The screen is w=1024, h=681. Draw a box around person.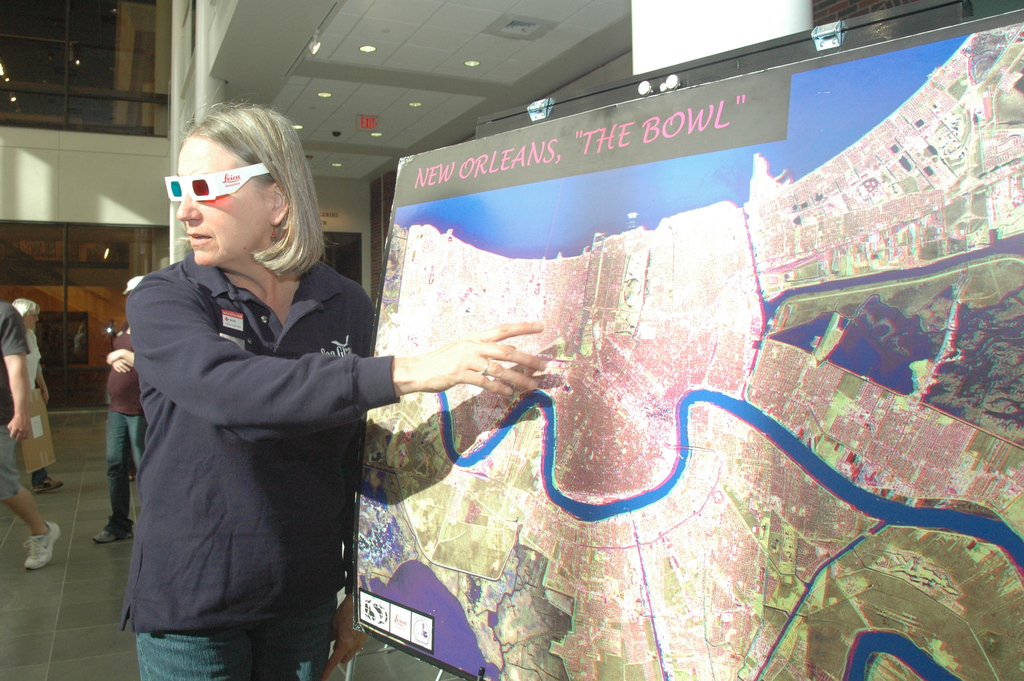
(left=0, top=290, right=56, bottom=561).
